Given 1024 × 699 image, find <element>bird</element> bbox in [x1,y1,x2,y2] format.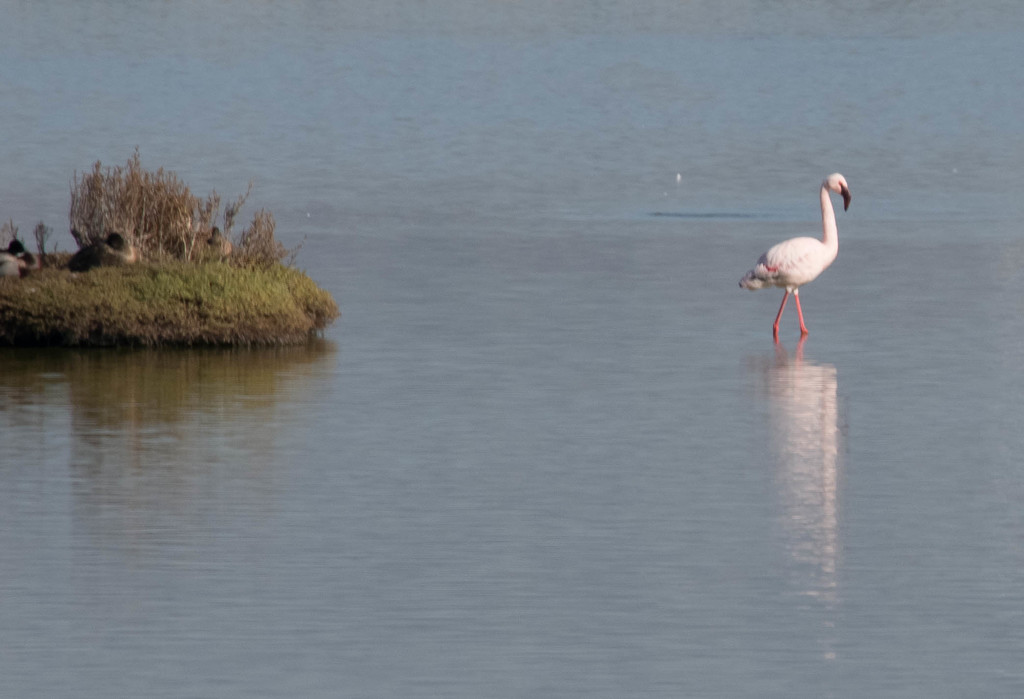
[745,182,867,346].
